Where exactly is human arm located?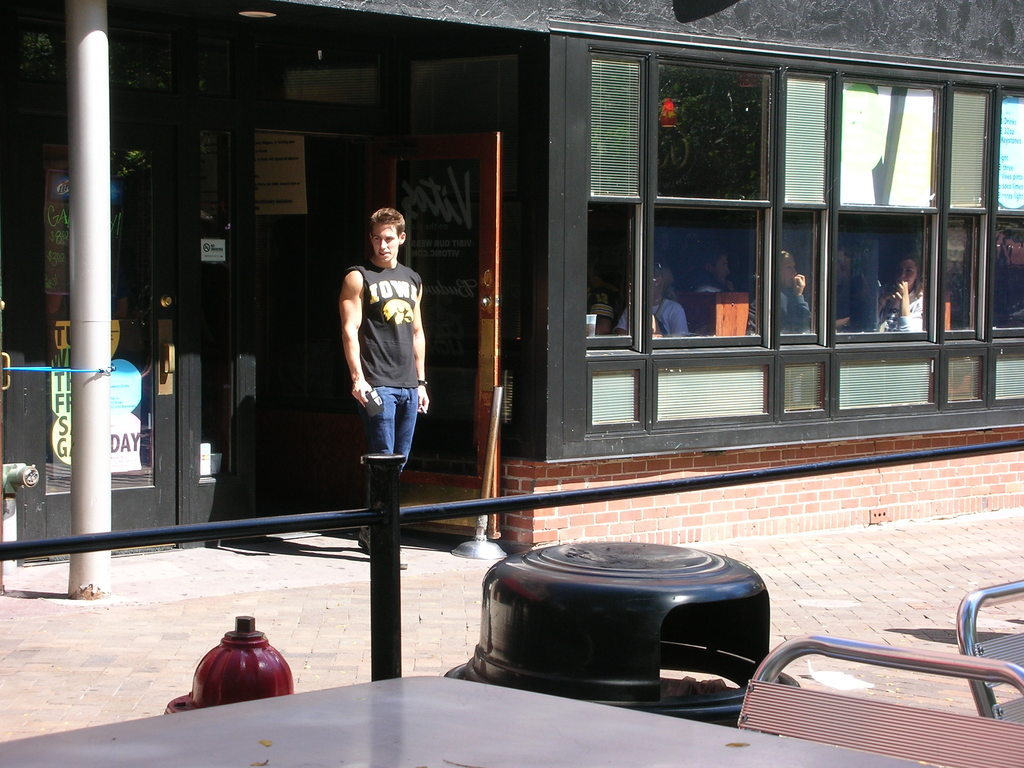
Its bounding box is bbox=[579, 290, 619, 339].
